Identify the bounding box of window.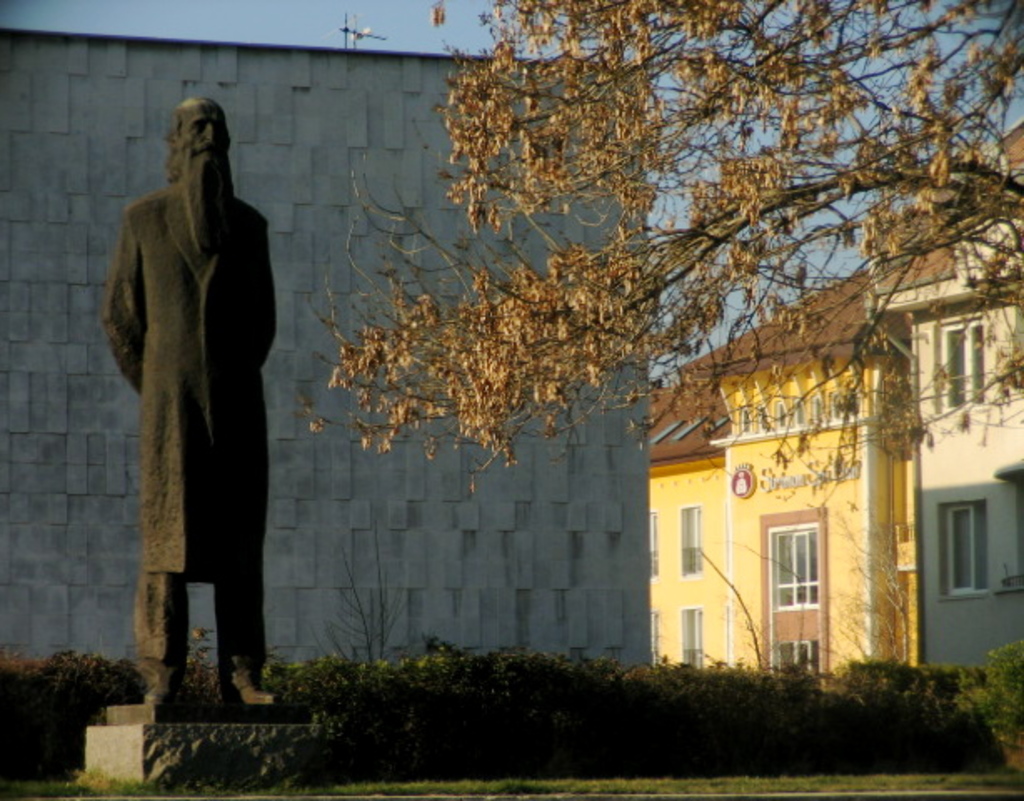
bbox(680, 504, 700, 577).
